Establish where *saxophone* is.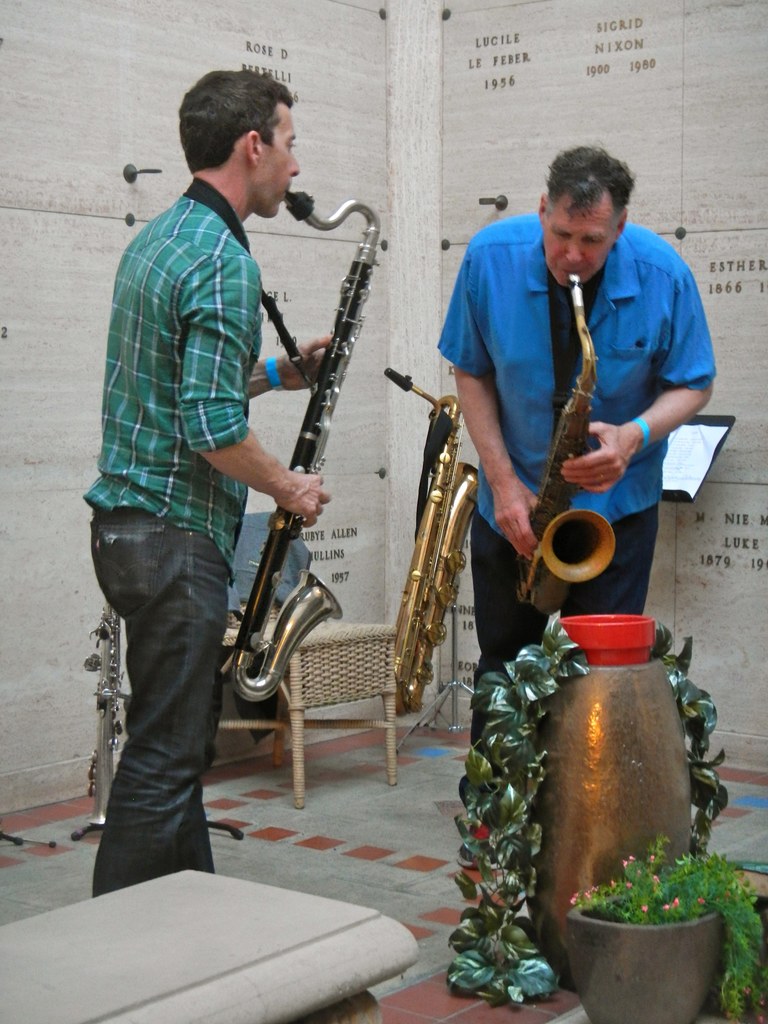
Established at (513, 273, 618, 620).
